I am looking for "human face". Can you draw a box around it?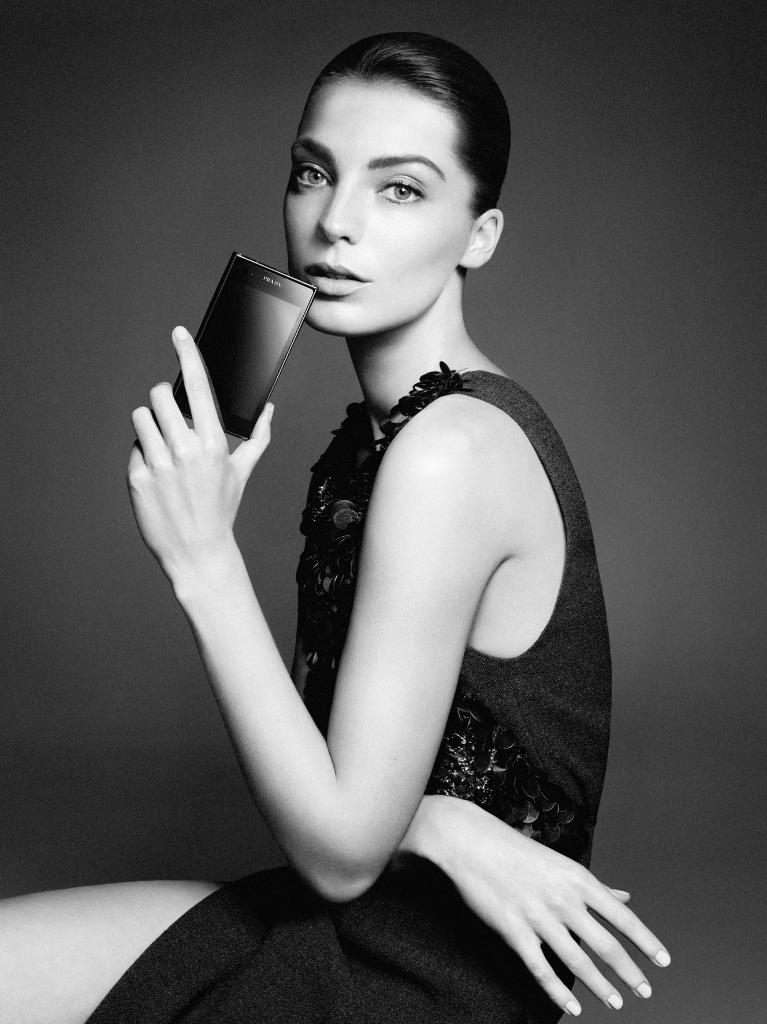
Sure, the bounding box is <box>278,74,477,338</box>.
